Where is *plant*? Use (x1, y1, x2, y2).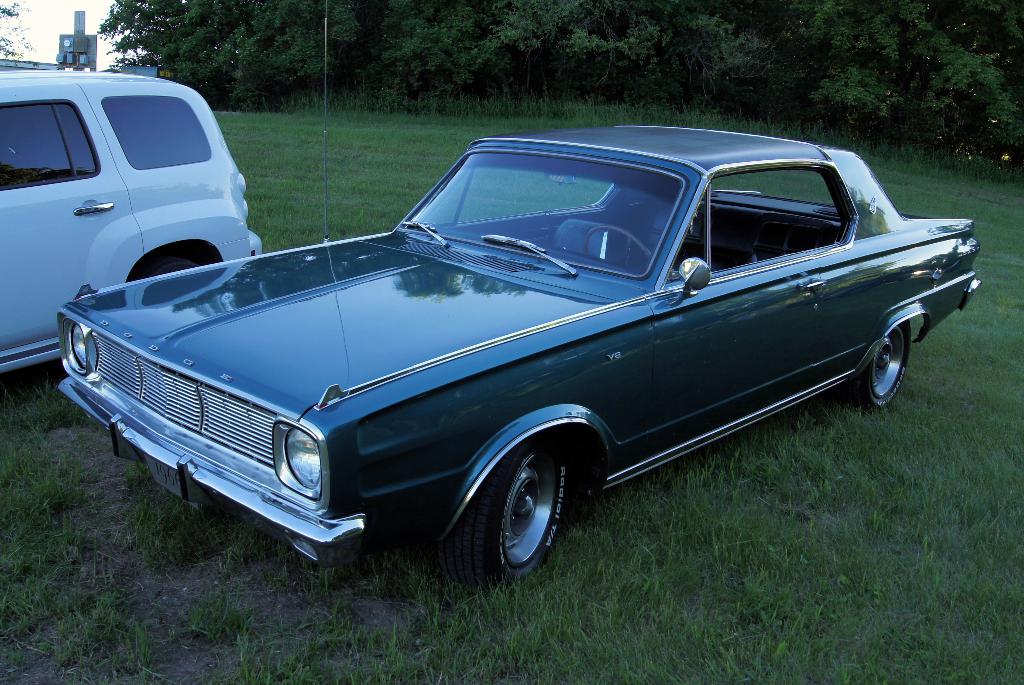
(111, 487, 227, 574).
